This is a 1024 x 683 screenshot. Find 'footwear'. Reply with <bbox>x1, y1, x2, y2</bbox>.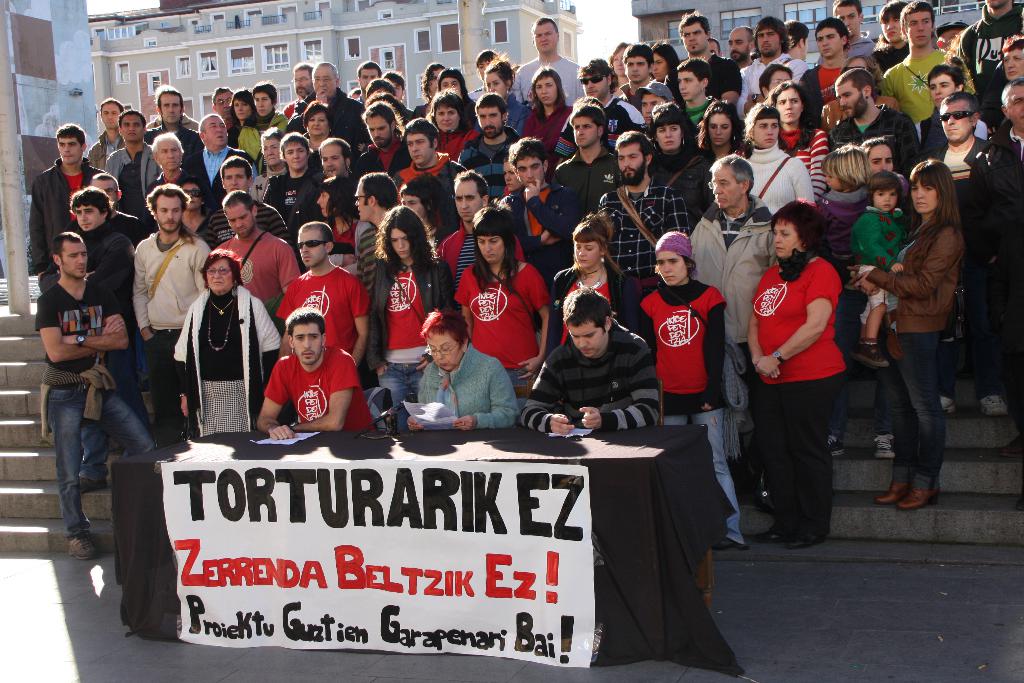
<bbox>876, 483, 912, 506</bbox>.
